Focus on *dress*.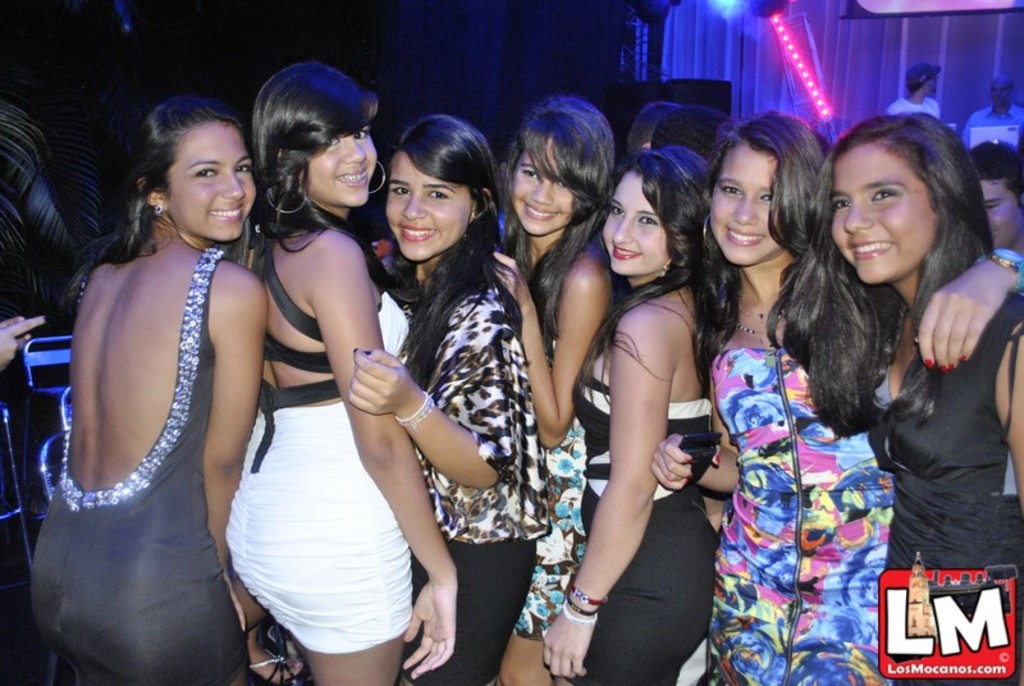
Focused at l=511, t=413, r=588, b=641.
